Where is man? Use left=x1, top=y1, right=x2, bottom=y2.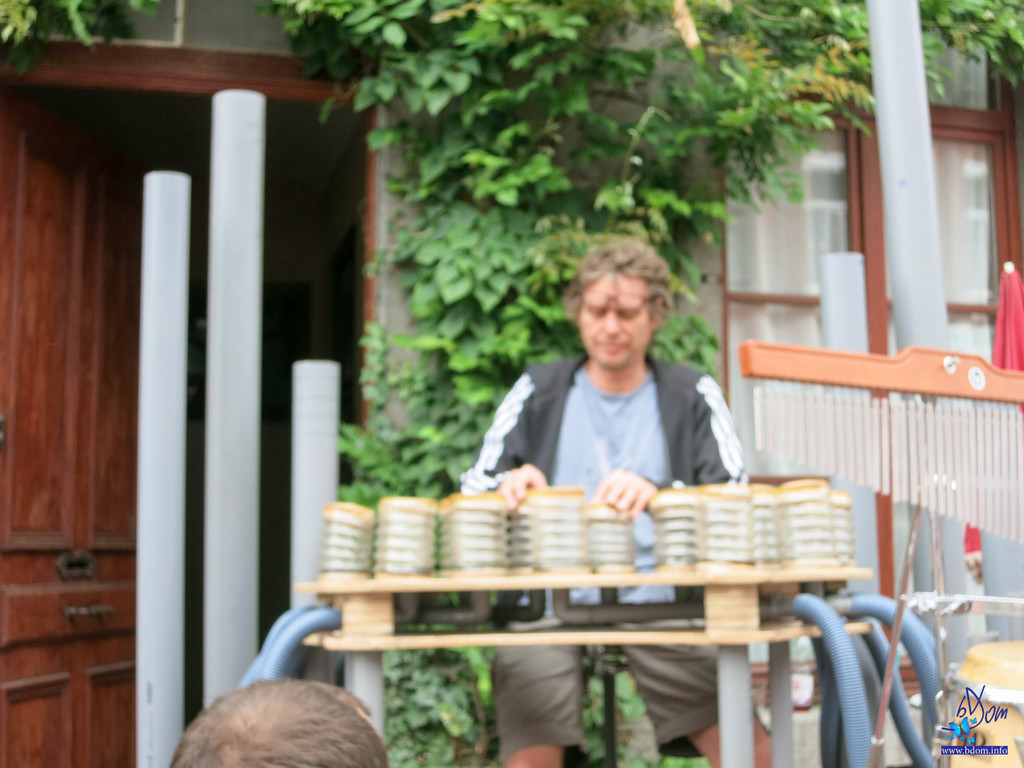
left=461, top=236, right=773, bottom=767.
